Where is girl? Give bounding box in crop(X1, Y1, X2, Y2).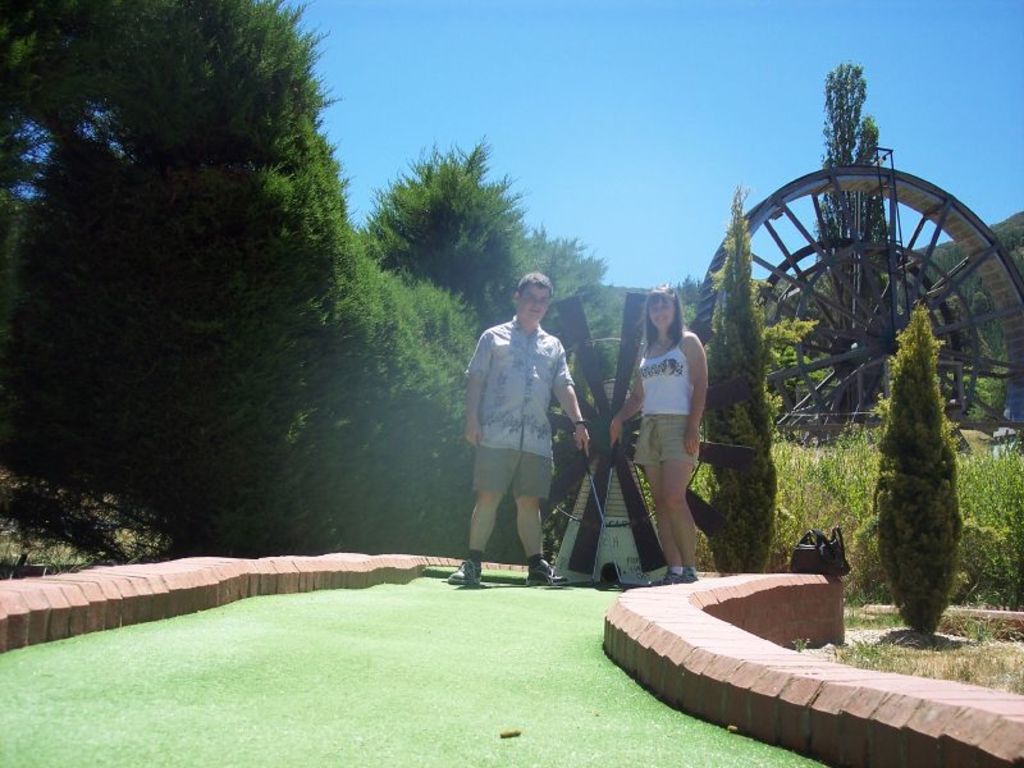
crop(611, 283, 709, 585).
